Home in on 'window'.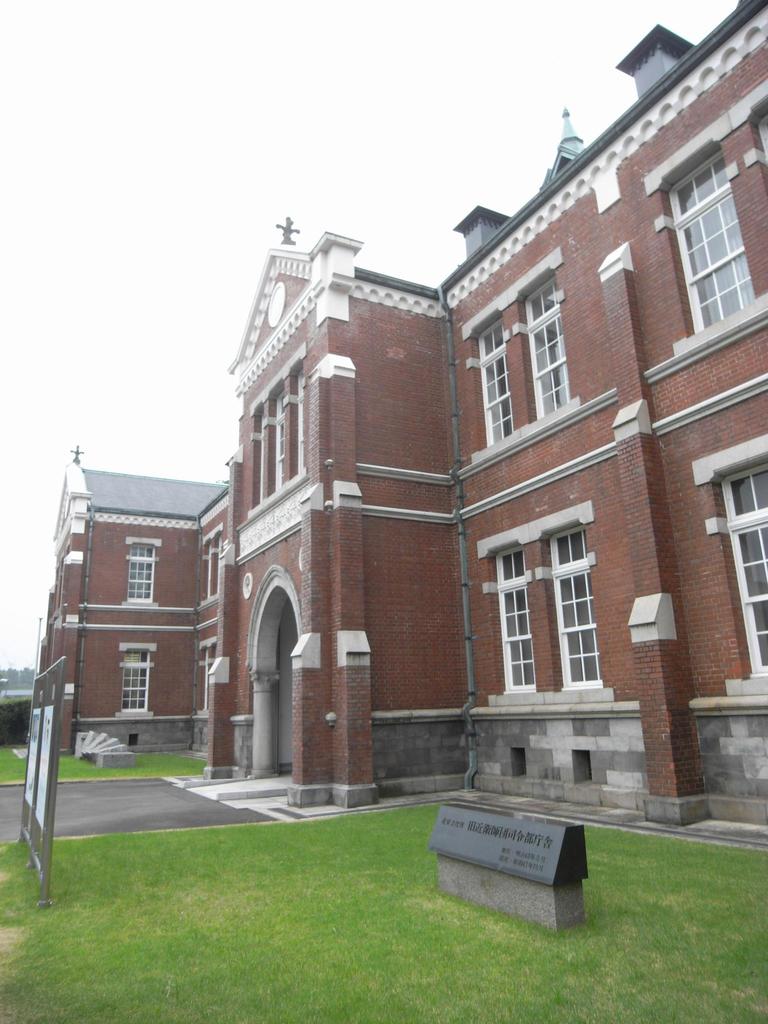
Homed in at {"x1": 125, "y1": 541, "x2": 163, "y2": 603}.
